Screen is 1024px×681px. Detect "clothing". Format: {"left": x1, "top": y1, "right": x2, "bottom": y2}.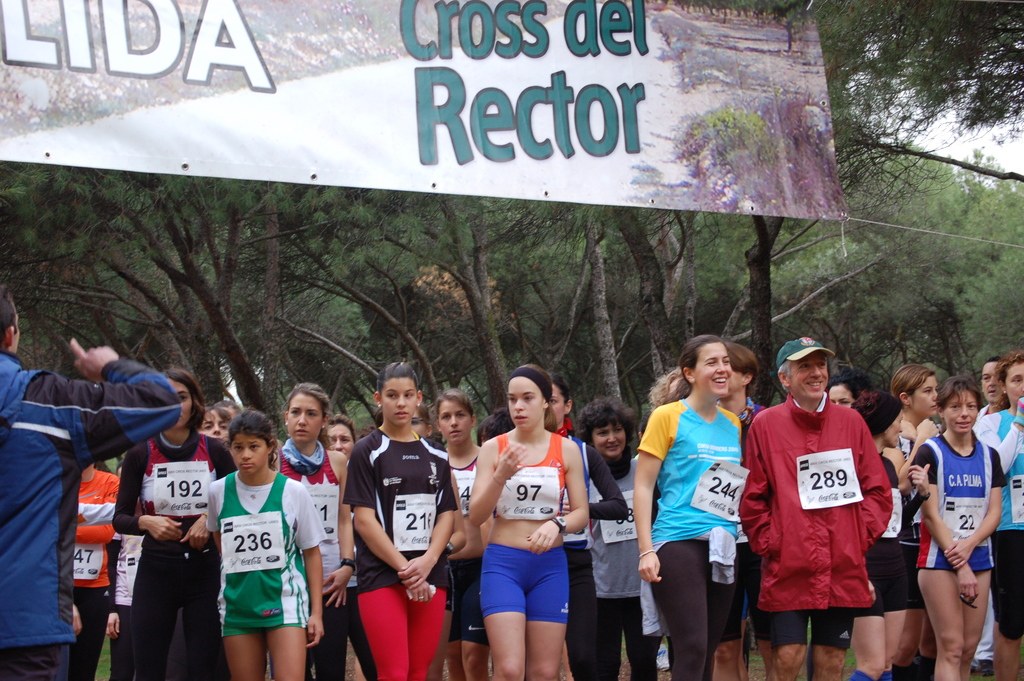
{"left": 850, "top": 455, "right": 908, "bottom": 622}.
